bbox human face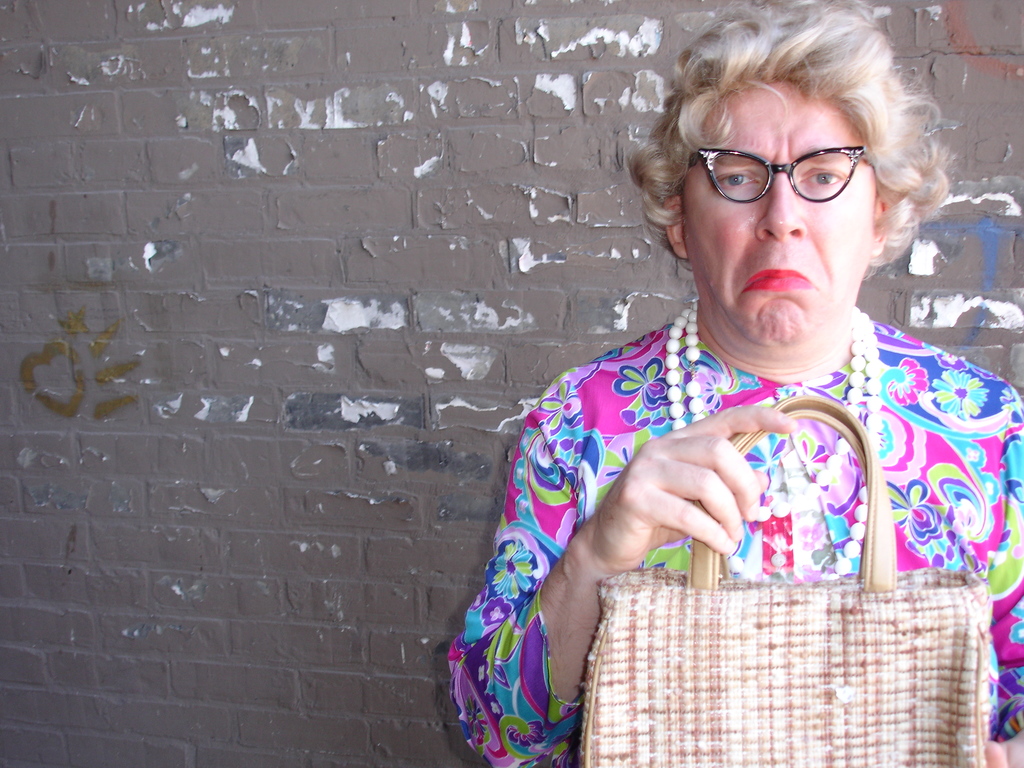
(x1=680, y1=83, x2=873, y2=346)
